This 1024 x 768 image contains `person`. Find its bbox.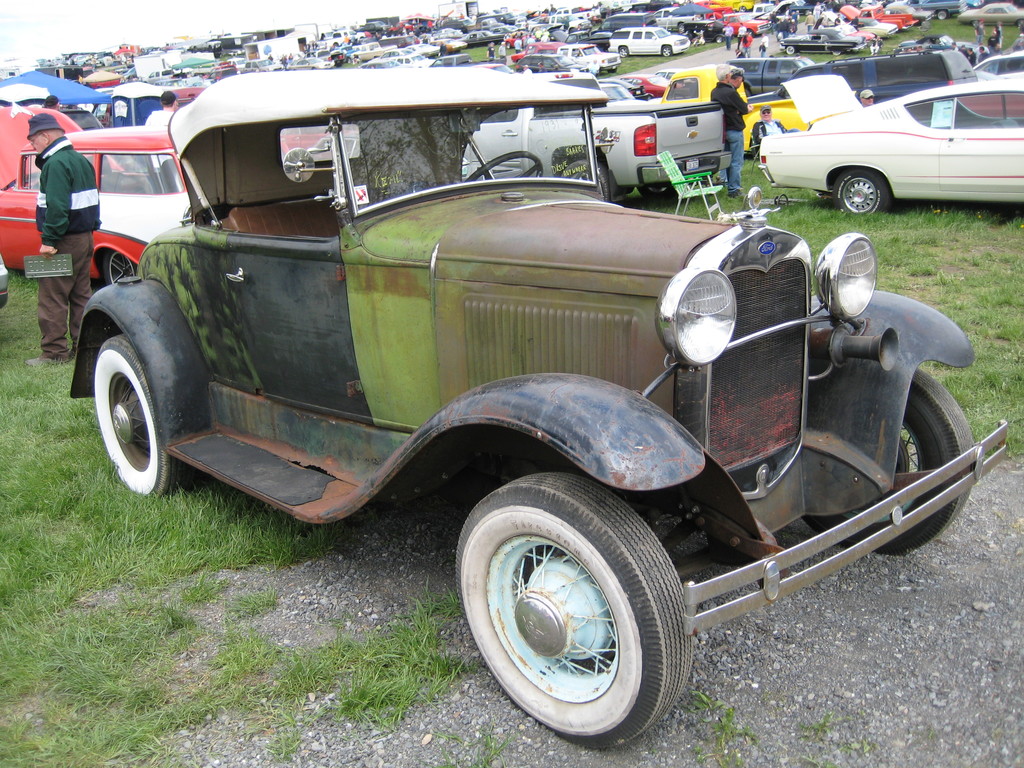
(974,19,984,48).
